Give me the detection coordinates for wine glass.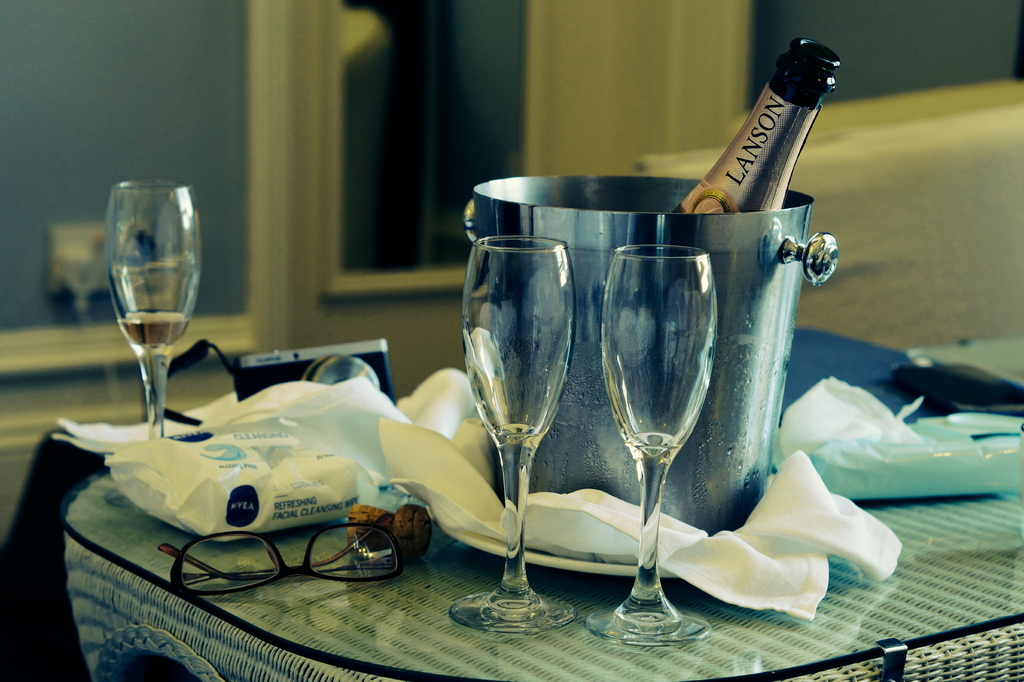
{"left": 451, "top": 238, "right": 580, "bottom": 645}.
